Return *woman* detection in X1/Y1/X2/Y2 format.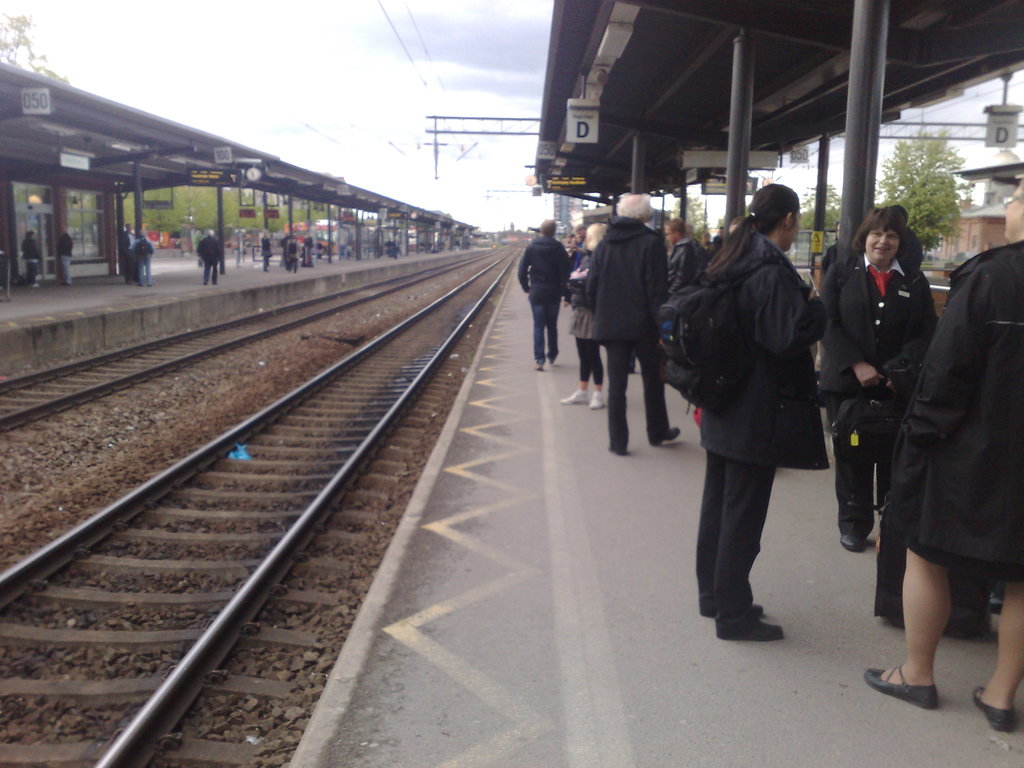
557/221/609/411.
